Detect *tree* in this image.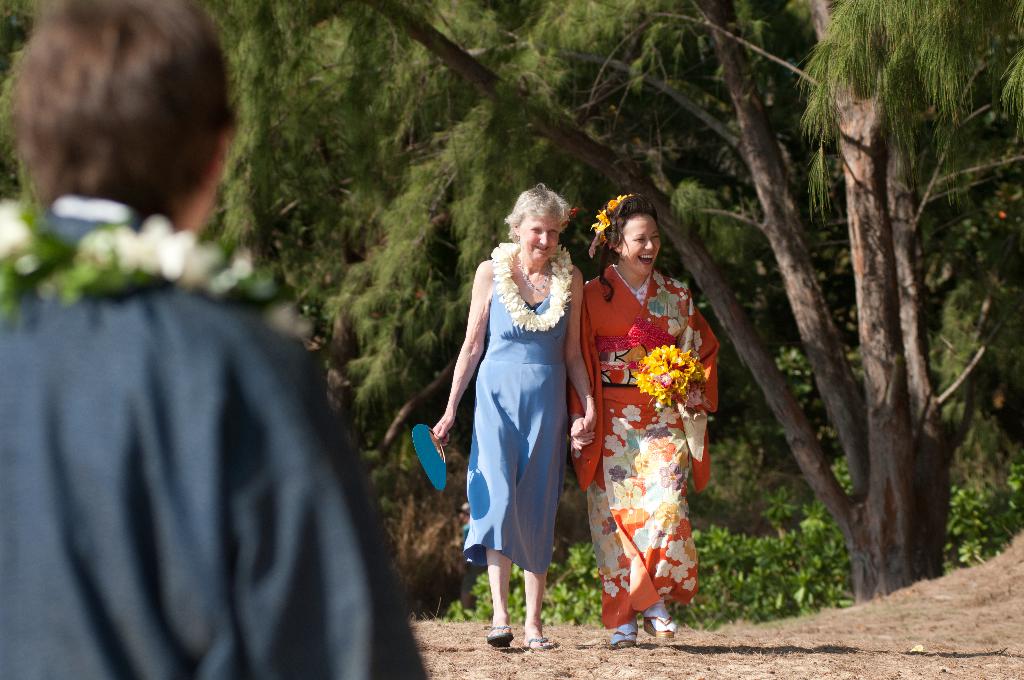
Detection: Rect(211, 0, 641, 421).
